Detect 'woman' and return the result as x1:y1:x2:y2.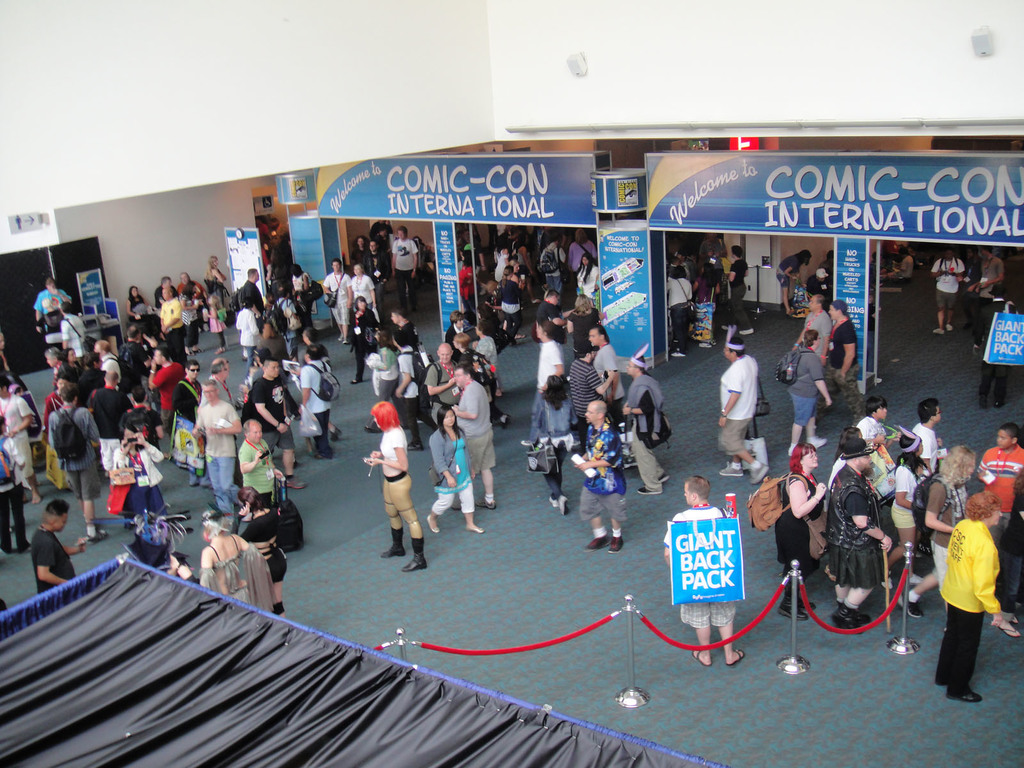
573:252:600:303.
